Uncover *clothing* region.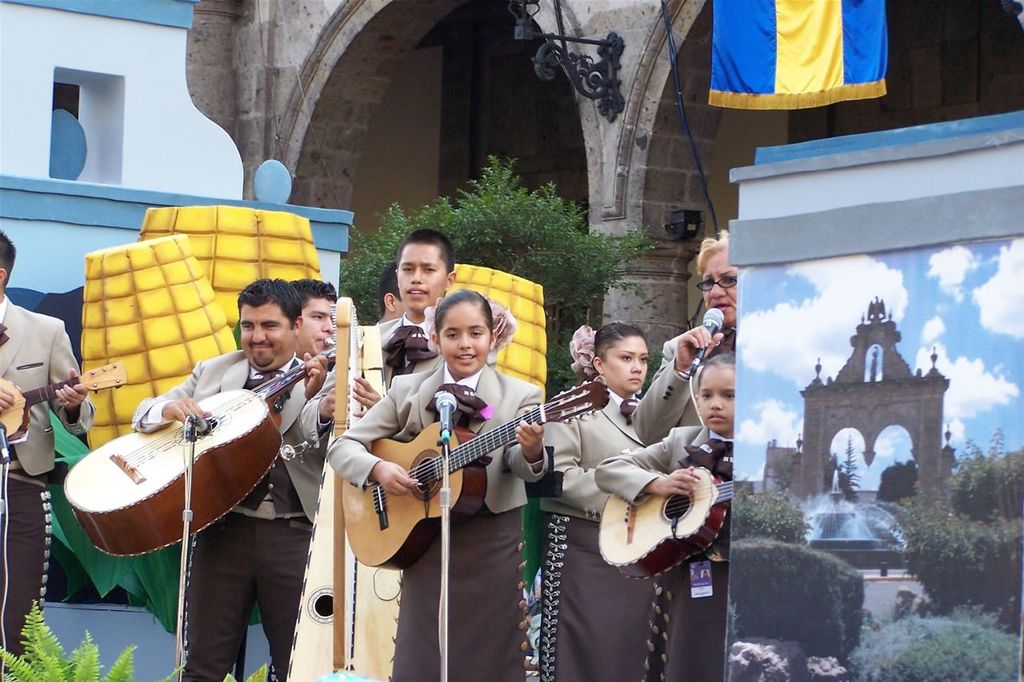
Uncovered: locate(540, 380, 666, 681).
